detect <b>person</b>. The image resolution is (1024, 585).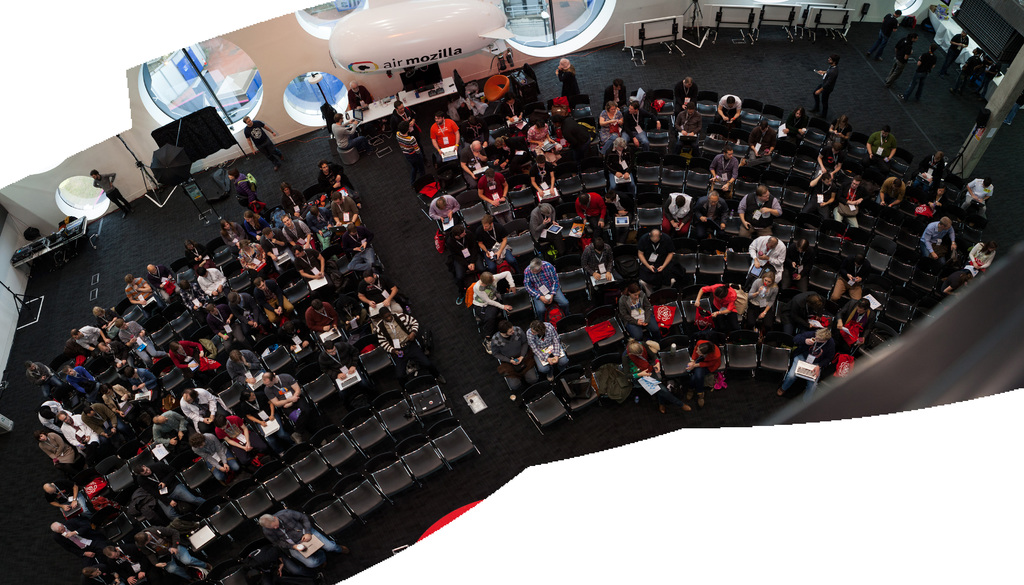
bbox=[879, 31, 915, 89].
